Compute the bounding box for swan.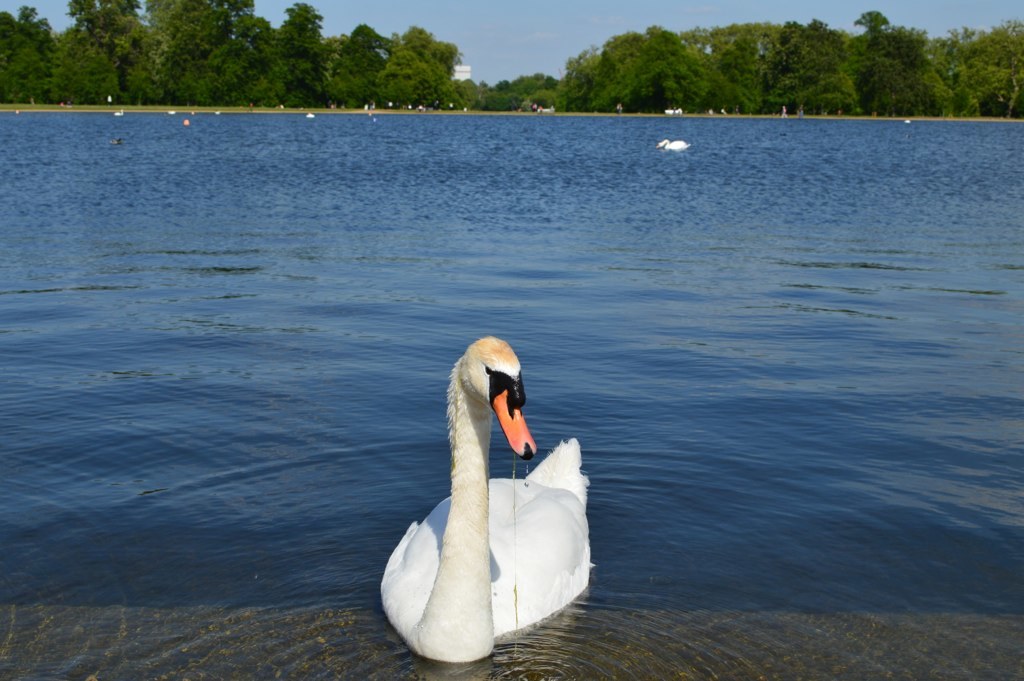
x1=111 y1=106 x2=127 y2=117.
